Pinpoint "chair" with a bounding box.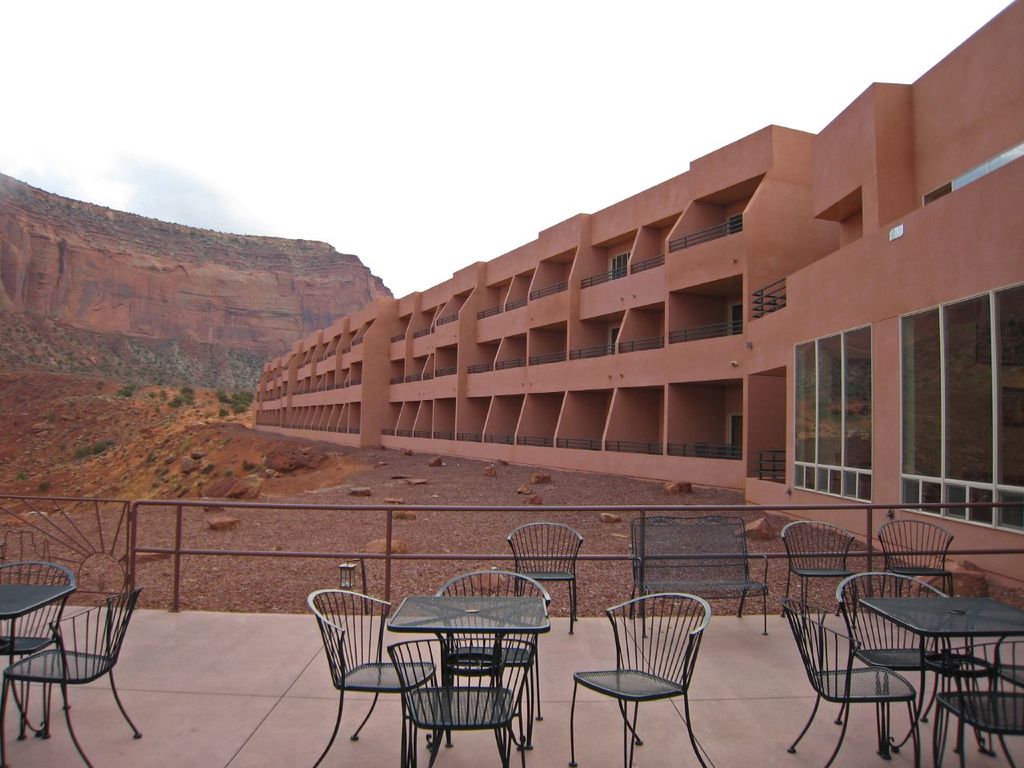
<box>924,642,1023,767</box>.
